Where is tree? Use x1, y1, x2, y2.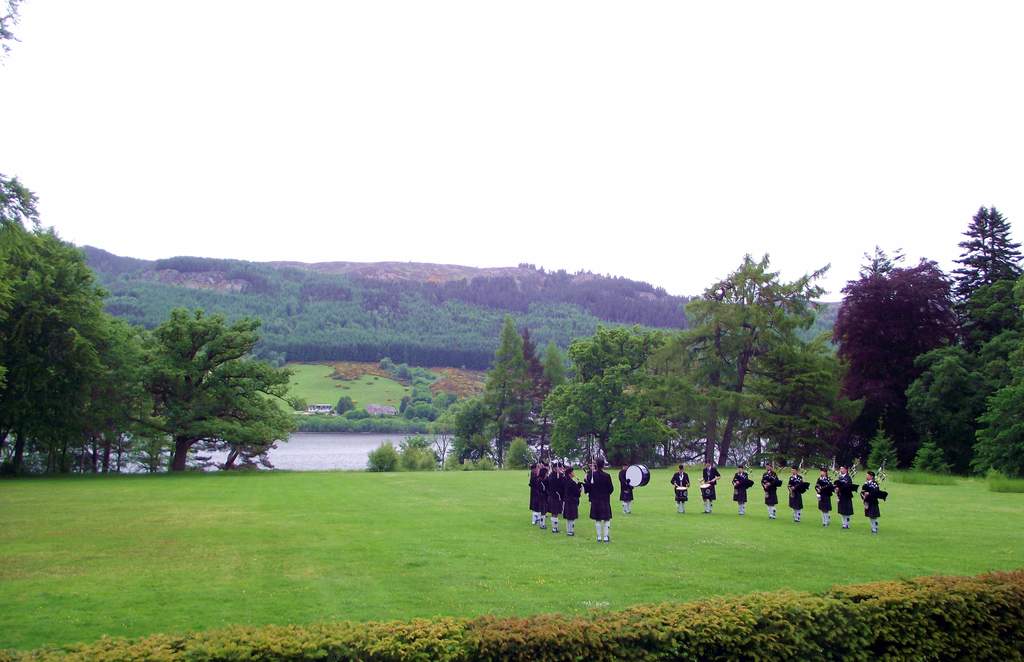
455, 316, 536, 465.
